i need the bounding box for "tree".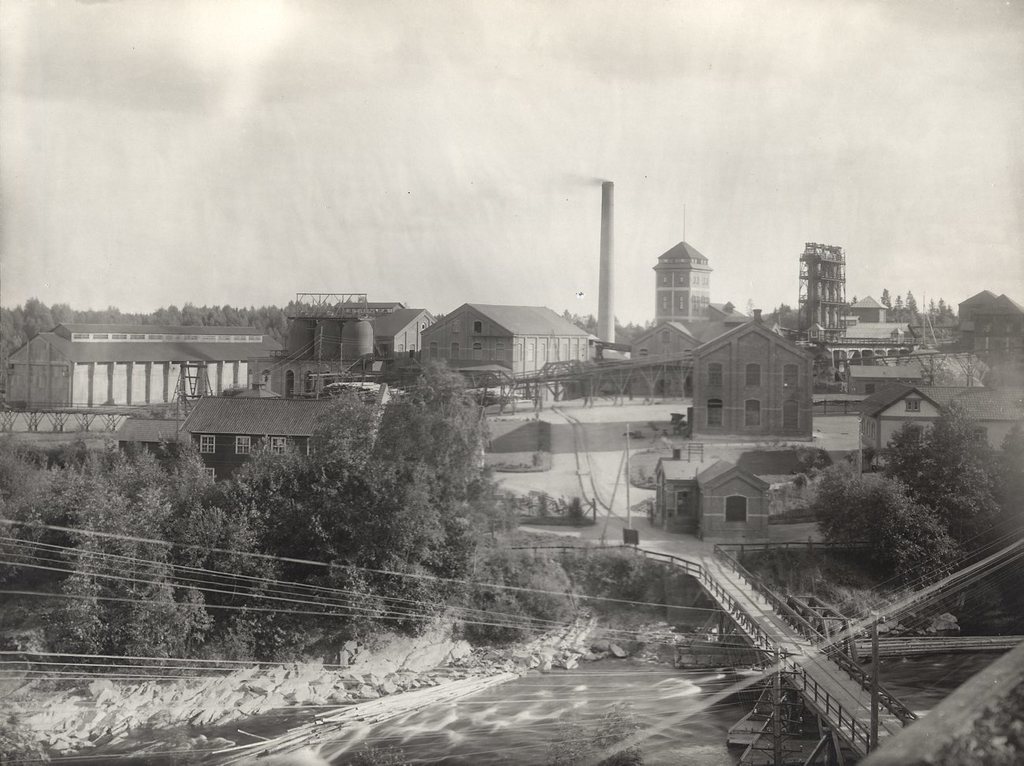
Here it is: left=898, top=288, right=922, bottom=318.
